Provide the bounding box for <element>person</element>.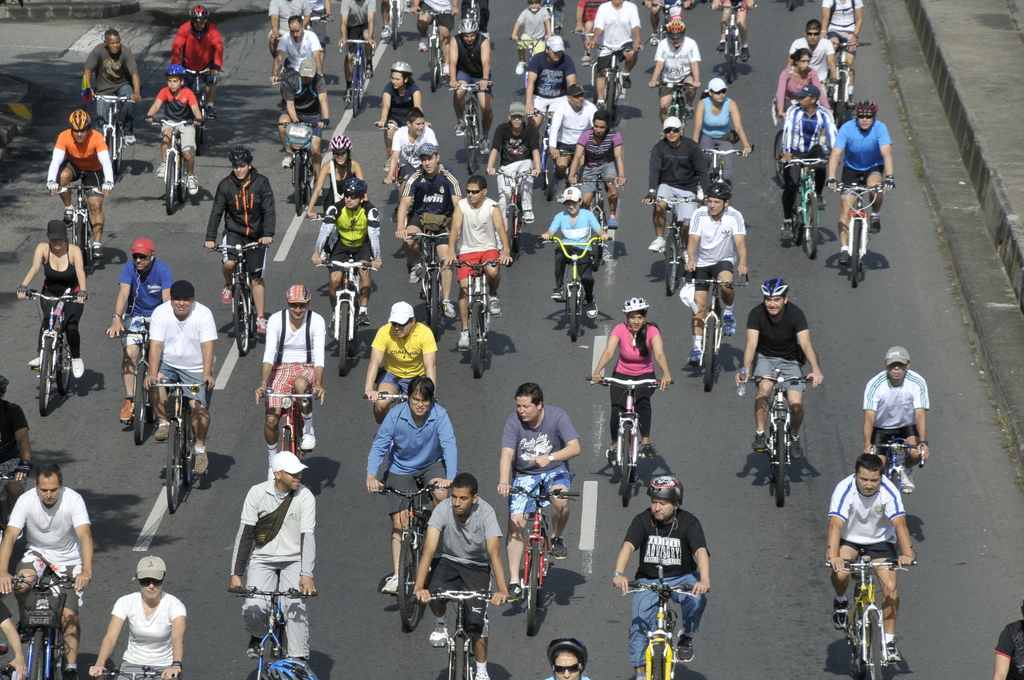
rect(305, 135, 369, 269).
